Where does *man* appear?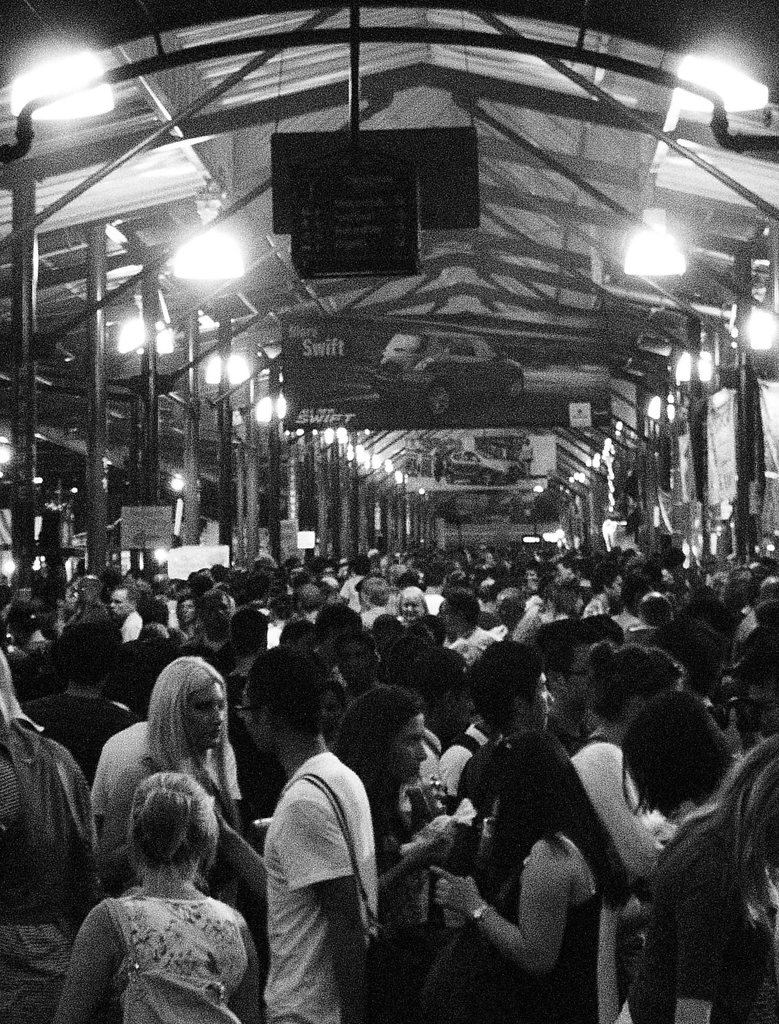
Appears at (109,586,134,637).
